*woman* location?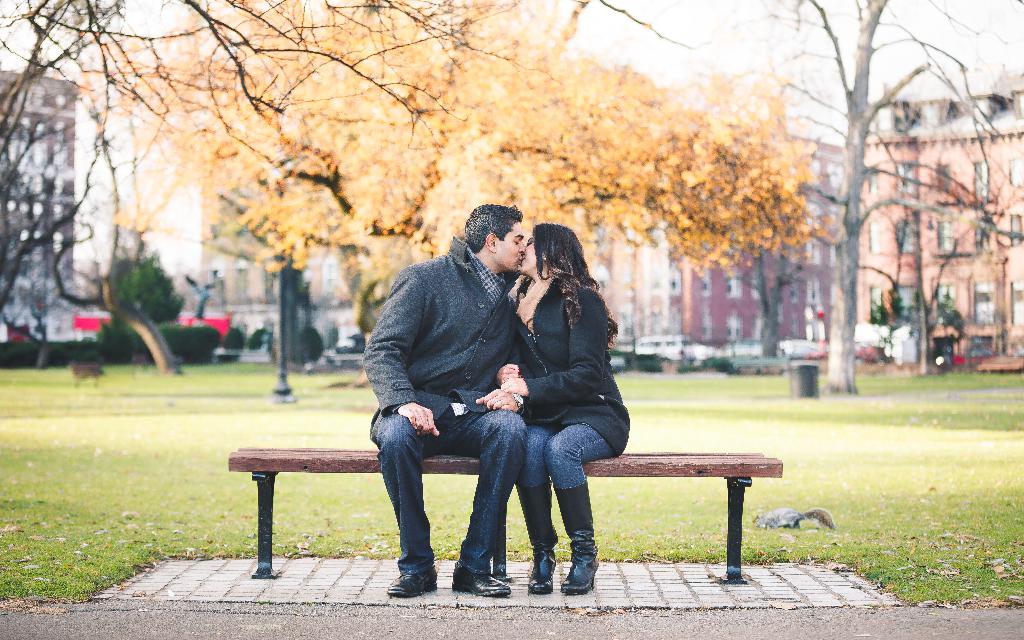
bbox=(452, 219, 612, 602)
